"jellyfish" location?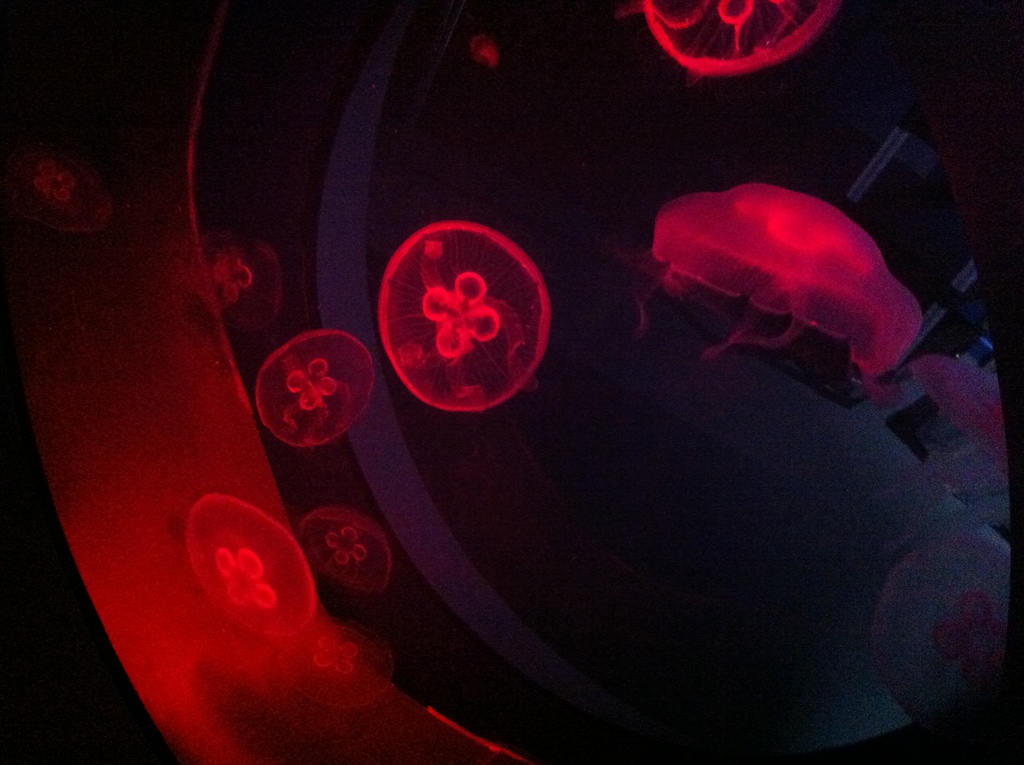
[left=615, top=0, right=839, bottom=81]
